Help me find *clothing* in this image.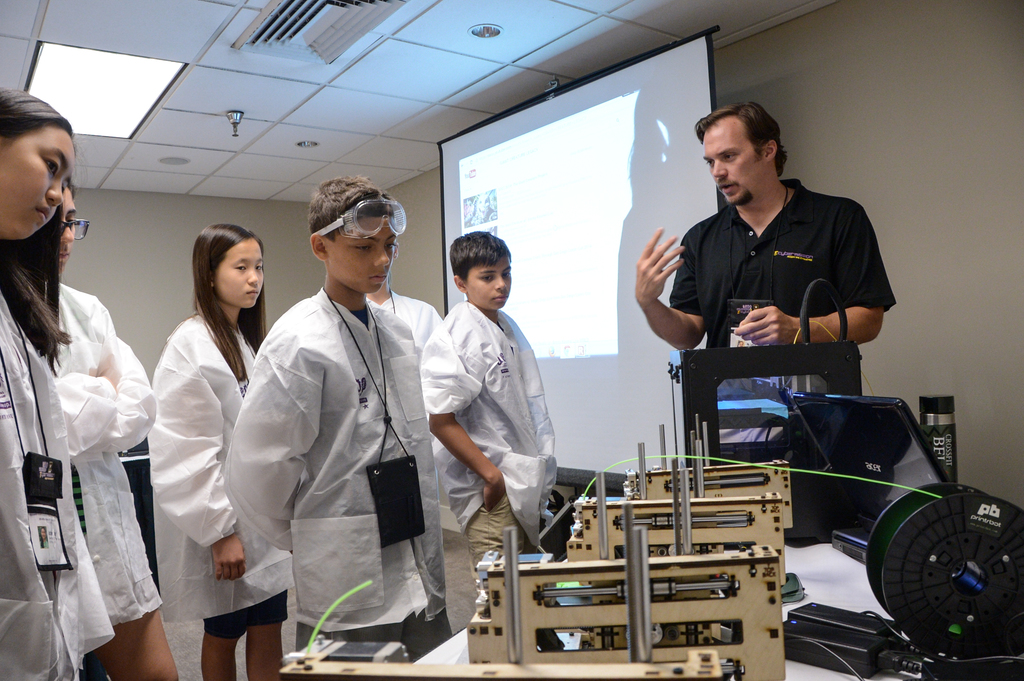
Found it: 0/292/118/680.
